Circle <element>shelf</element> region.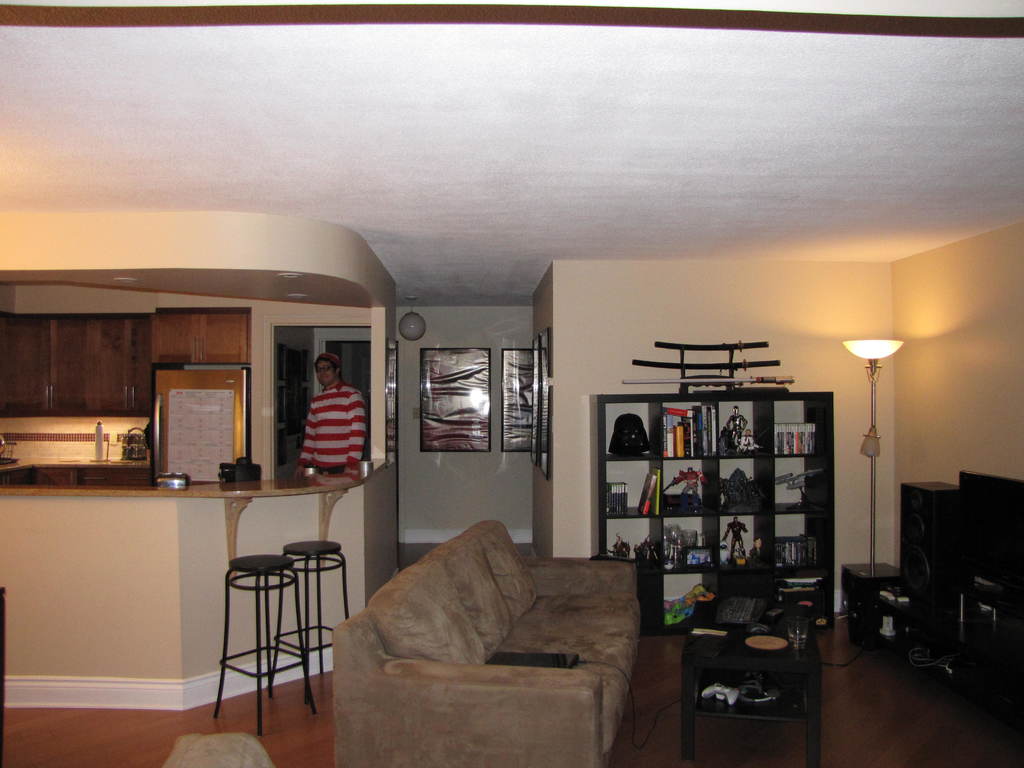
Region: left=712, top=512, right=773, bottom=575.
